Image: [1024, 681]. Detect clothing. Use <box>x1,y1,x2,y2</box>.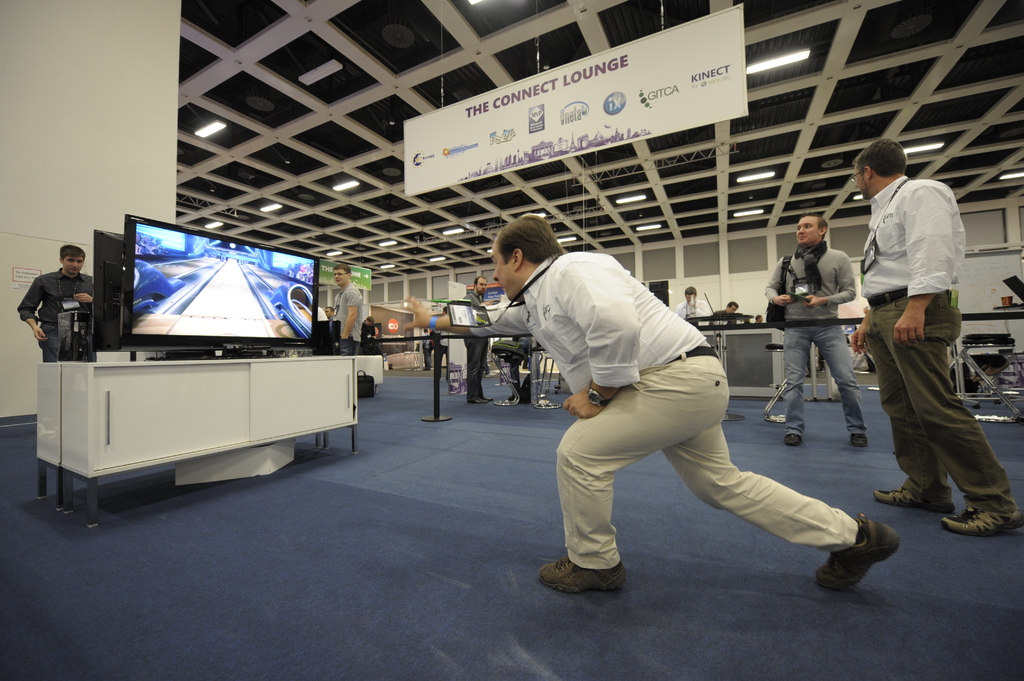
<box>14,268,90,358</box>.
